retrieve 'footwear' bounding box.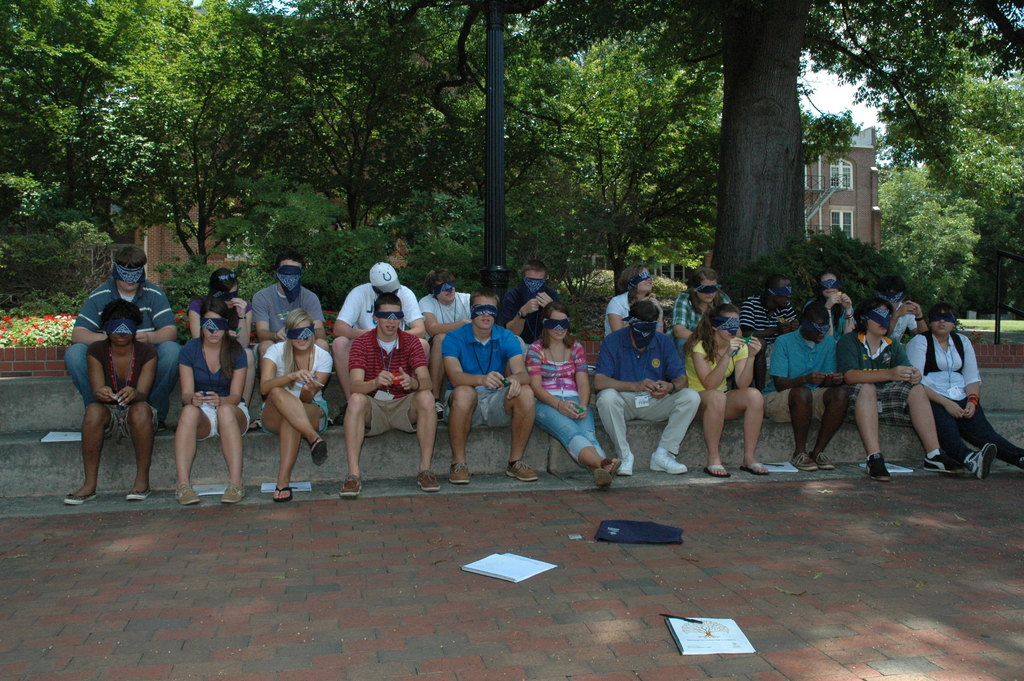
Bounding box: bbox(810, 452, 839, 470).
